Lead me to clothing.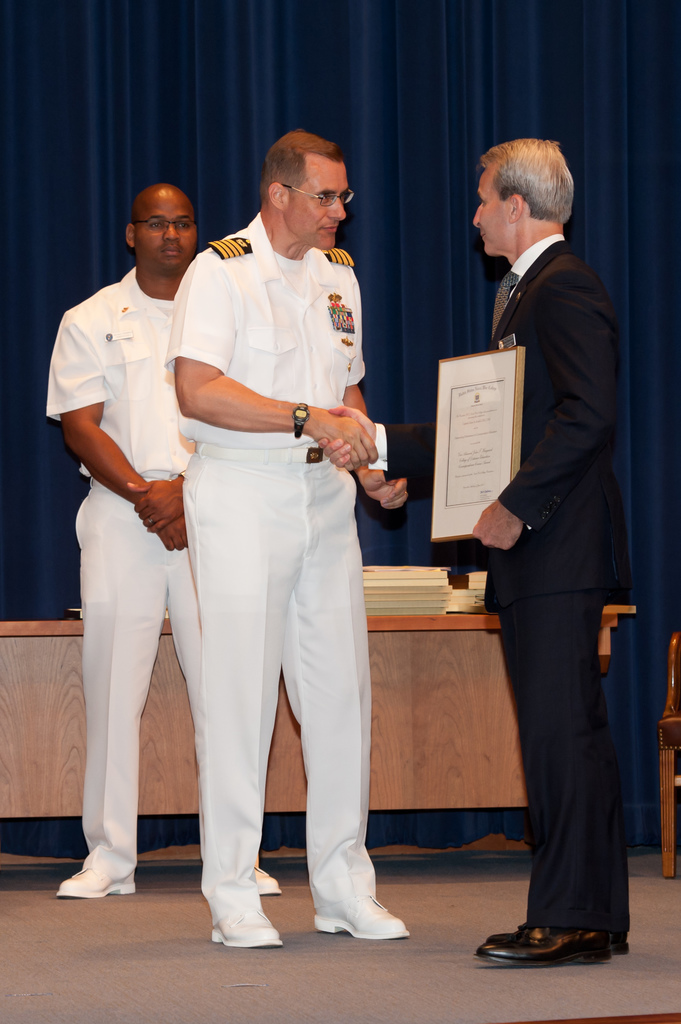
Lead to (145,173,392,904).
